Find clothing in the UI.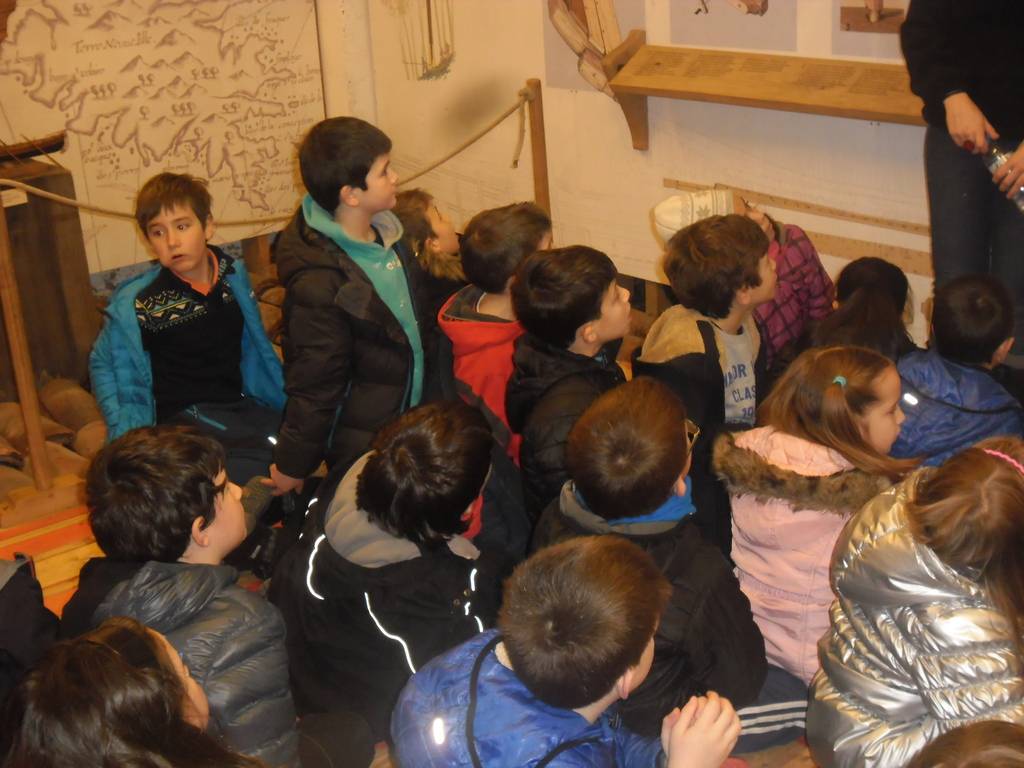
UI element at <box>442,285,532,428</box>.
